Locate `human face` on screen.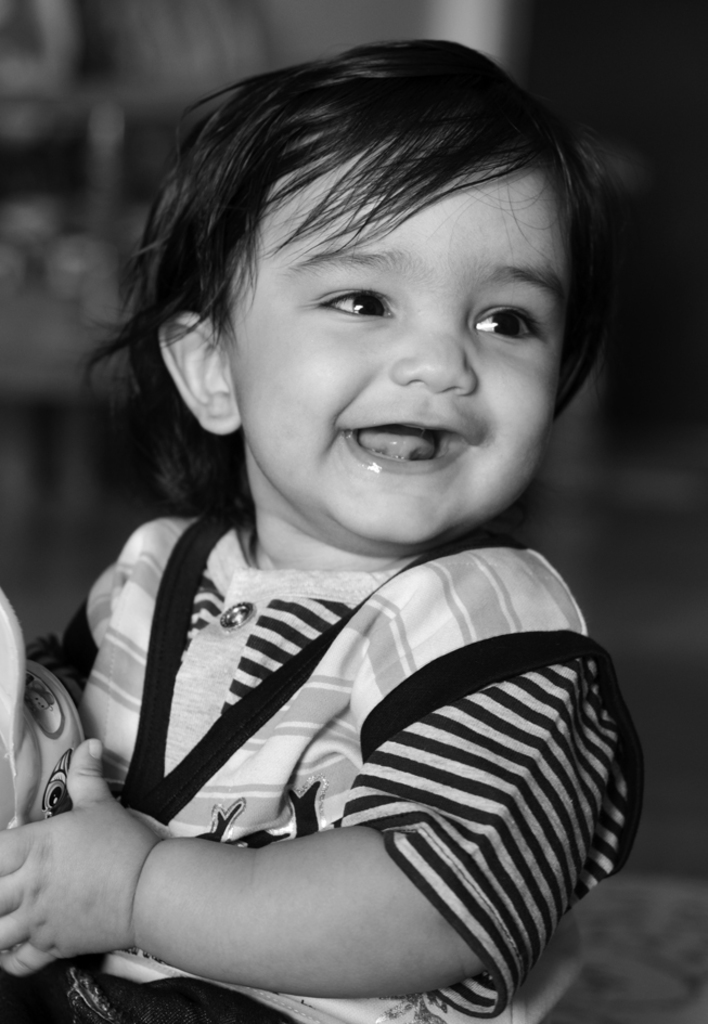
On screen at (left=226, top=168, right=571, bottom=545).
